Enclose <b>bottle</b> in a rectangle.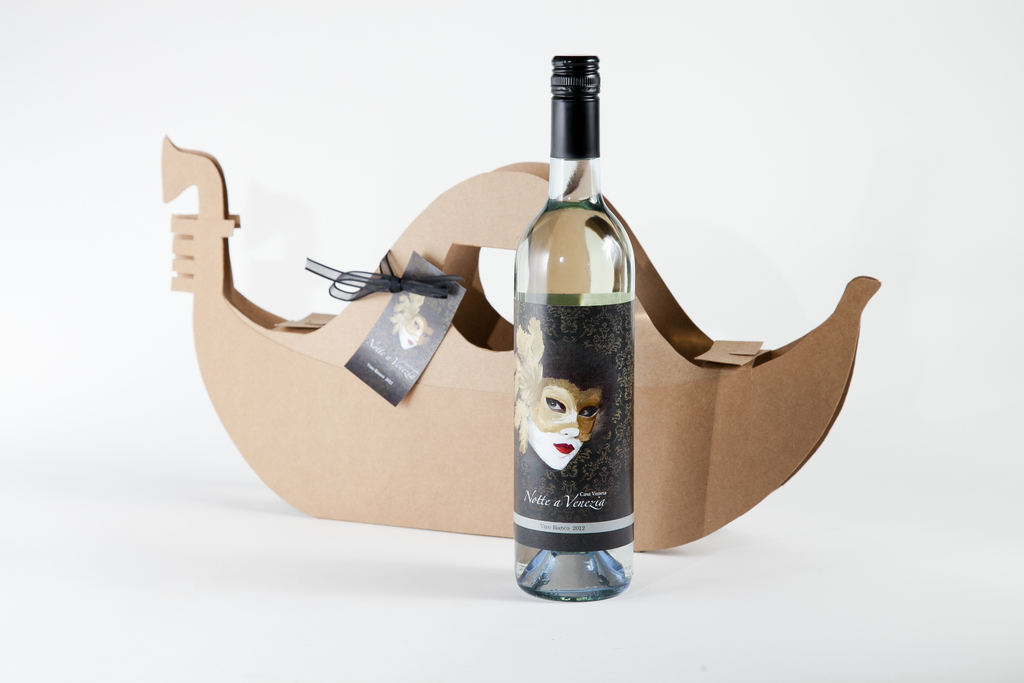
[502, 49, 657, 613].
